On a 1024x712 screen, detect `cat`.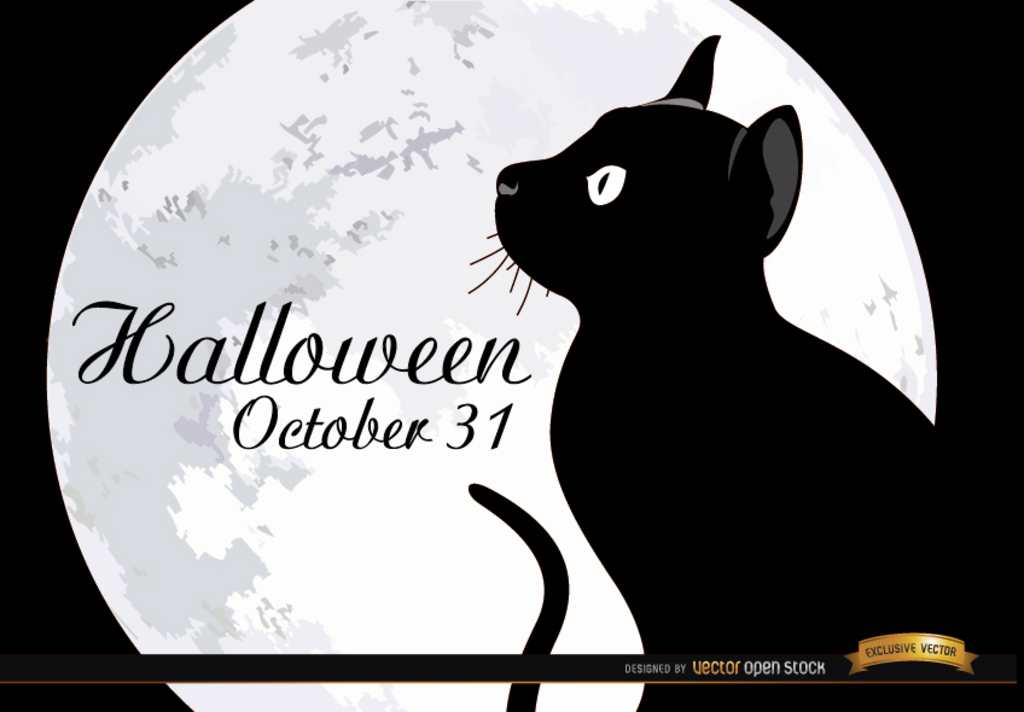
466,34,943,711.
